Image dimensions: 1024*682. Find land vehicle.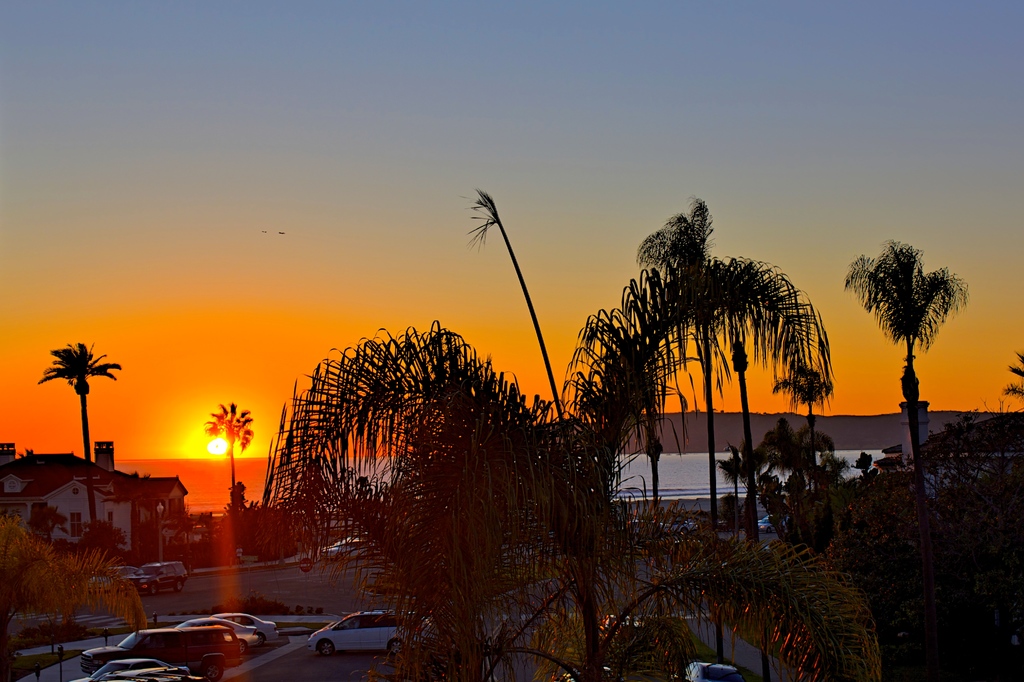
x1=120, y1=567, x2=155, y2=596.
